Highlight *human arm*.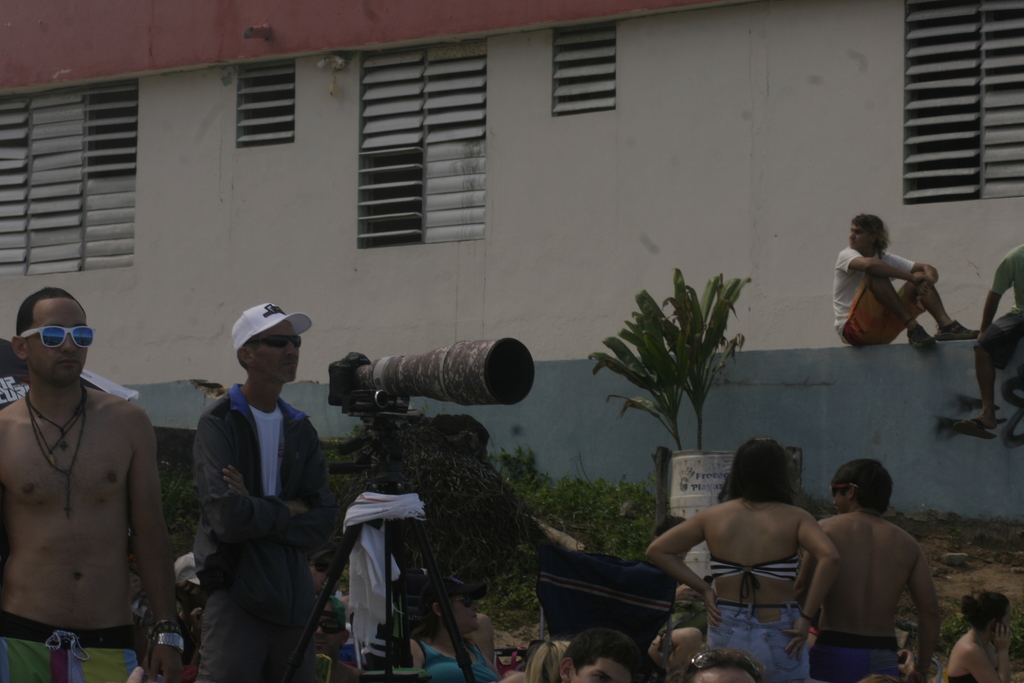
Highlighted region: (left=973, top=625, right=1014, bottom=682).
